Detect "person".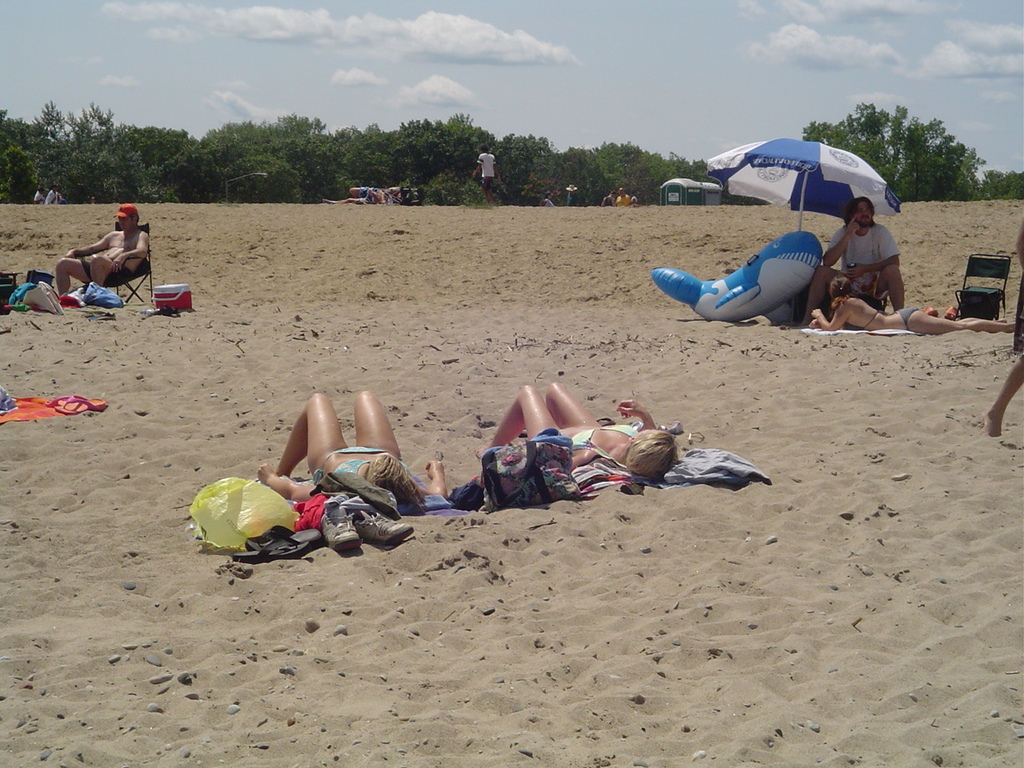
Detected at bbox=(602, 190, 614, 207).
